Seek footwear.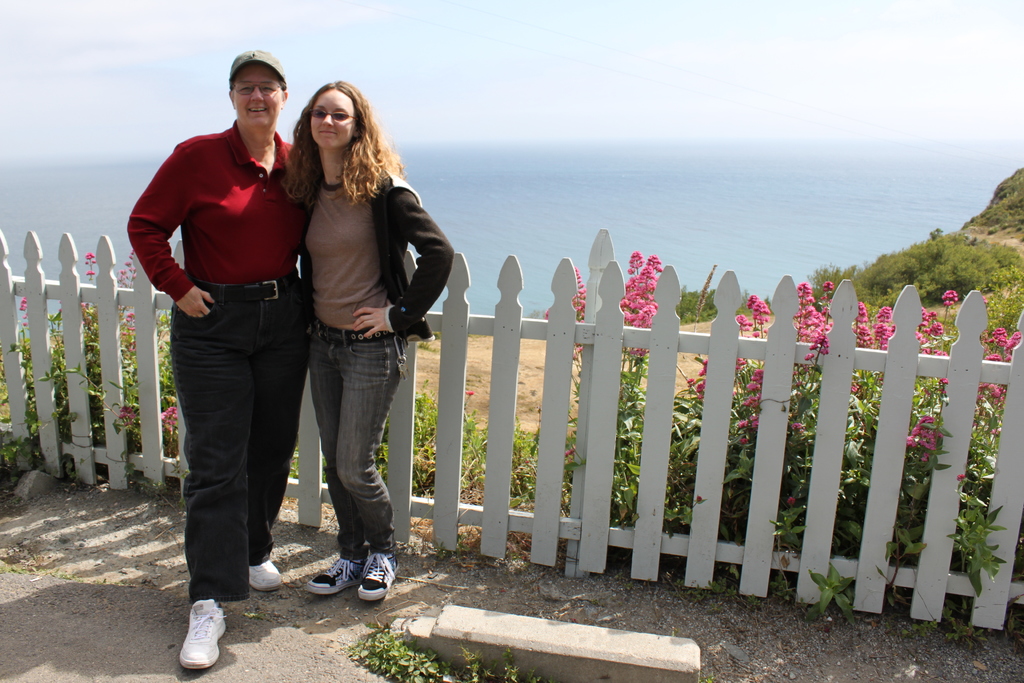
pyautogui.locateOnScreen(298, 554, 388, 614).
